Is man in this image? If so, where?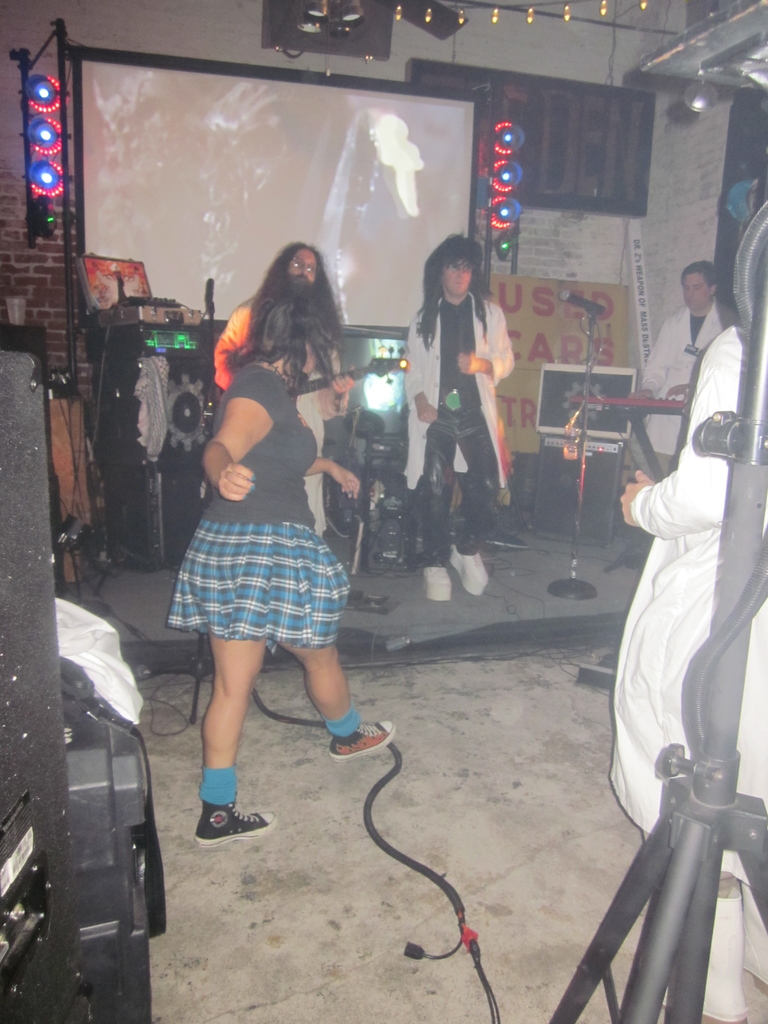
Yes, at [left=408, top=244, right=530, bottom=538].
